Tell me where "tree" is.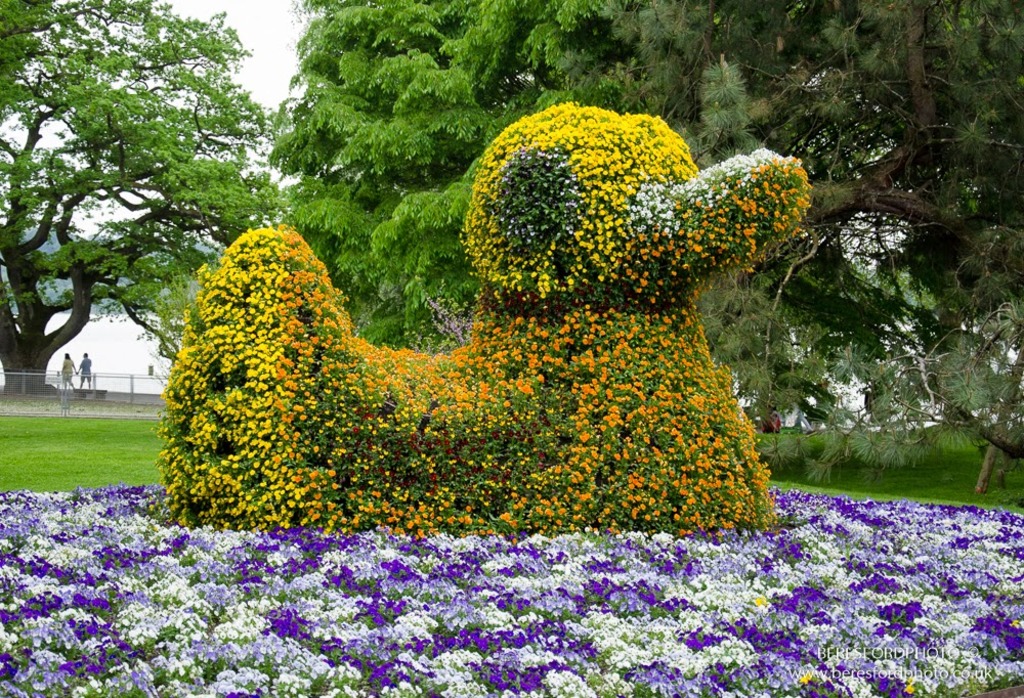
"tree" is at 268 2 1023 497.
